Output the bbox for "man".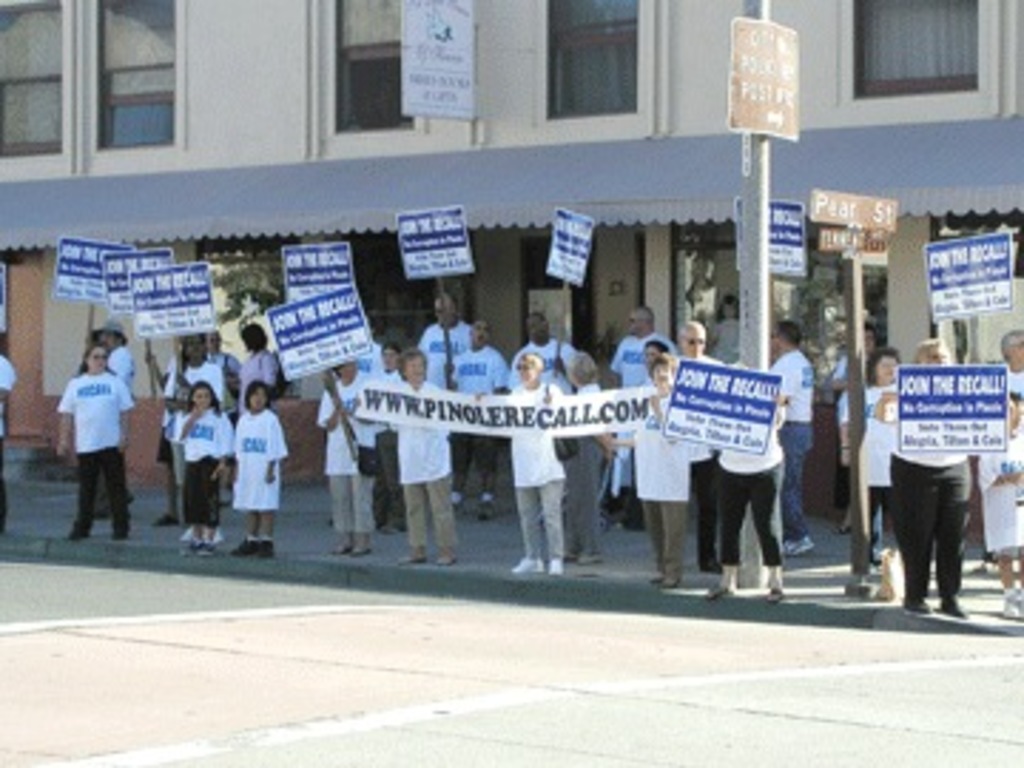
pyautogui.locateOnScreen(873, 333, 976, 614).
